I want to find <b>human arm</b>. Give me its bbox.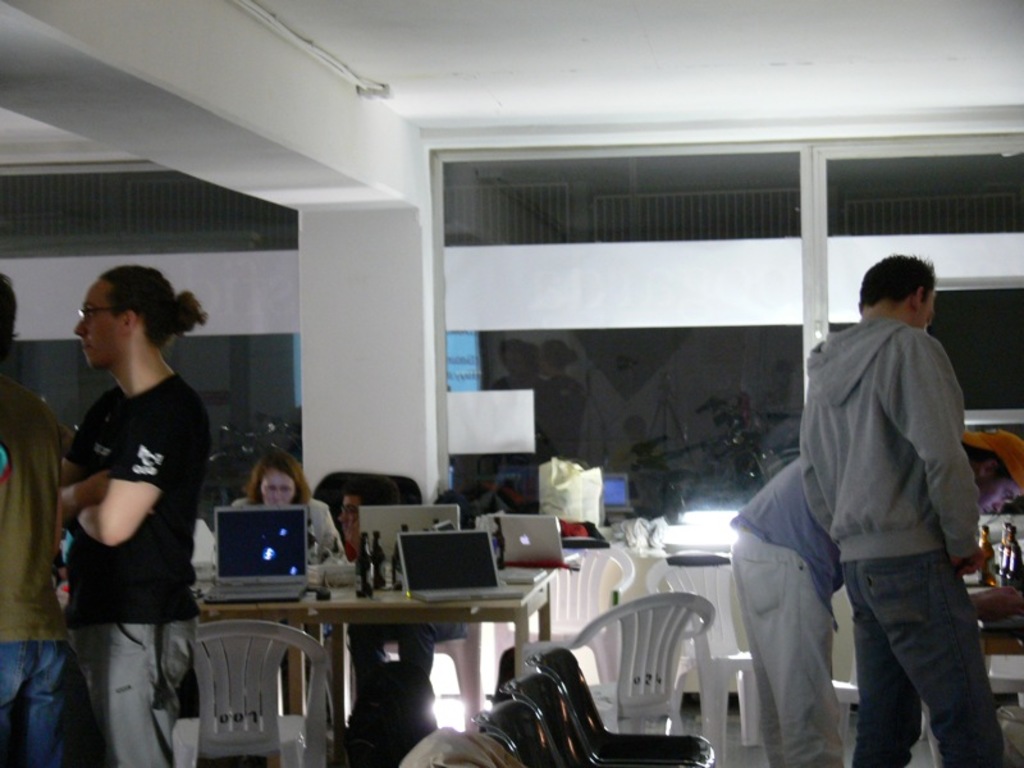
(x1=311, y1=502, x2=344, y2=558).
